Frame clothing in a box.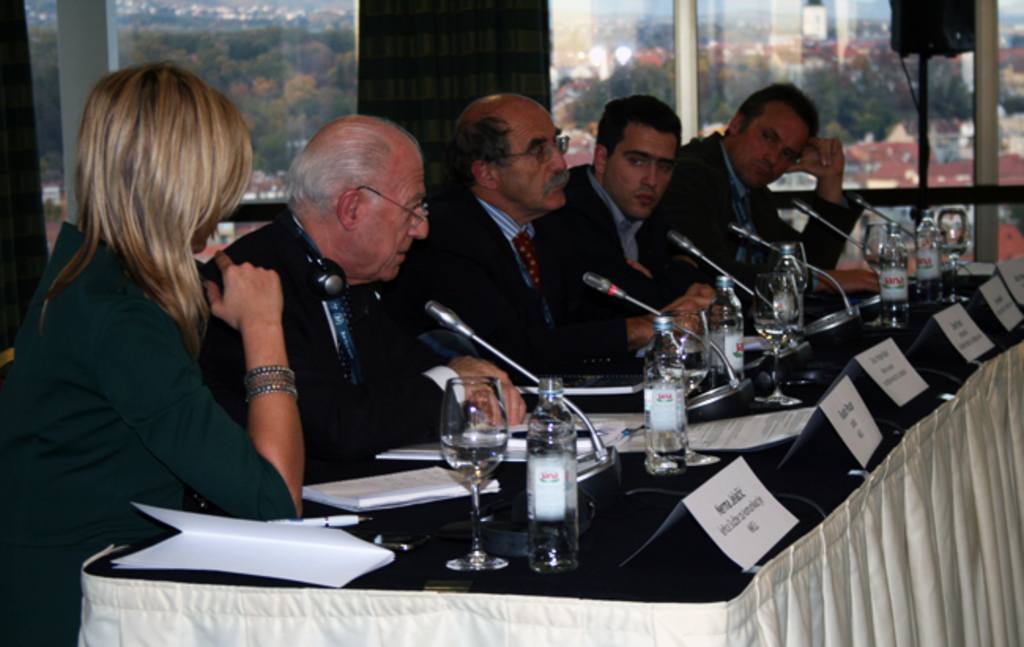
(x1=192, y1=211, x2=471, y2=482).
